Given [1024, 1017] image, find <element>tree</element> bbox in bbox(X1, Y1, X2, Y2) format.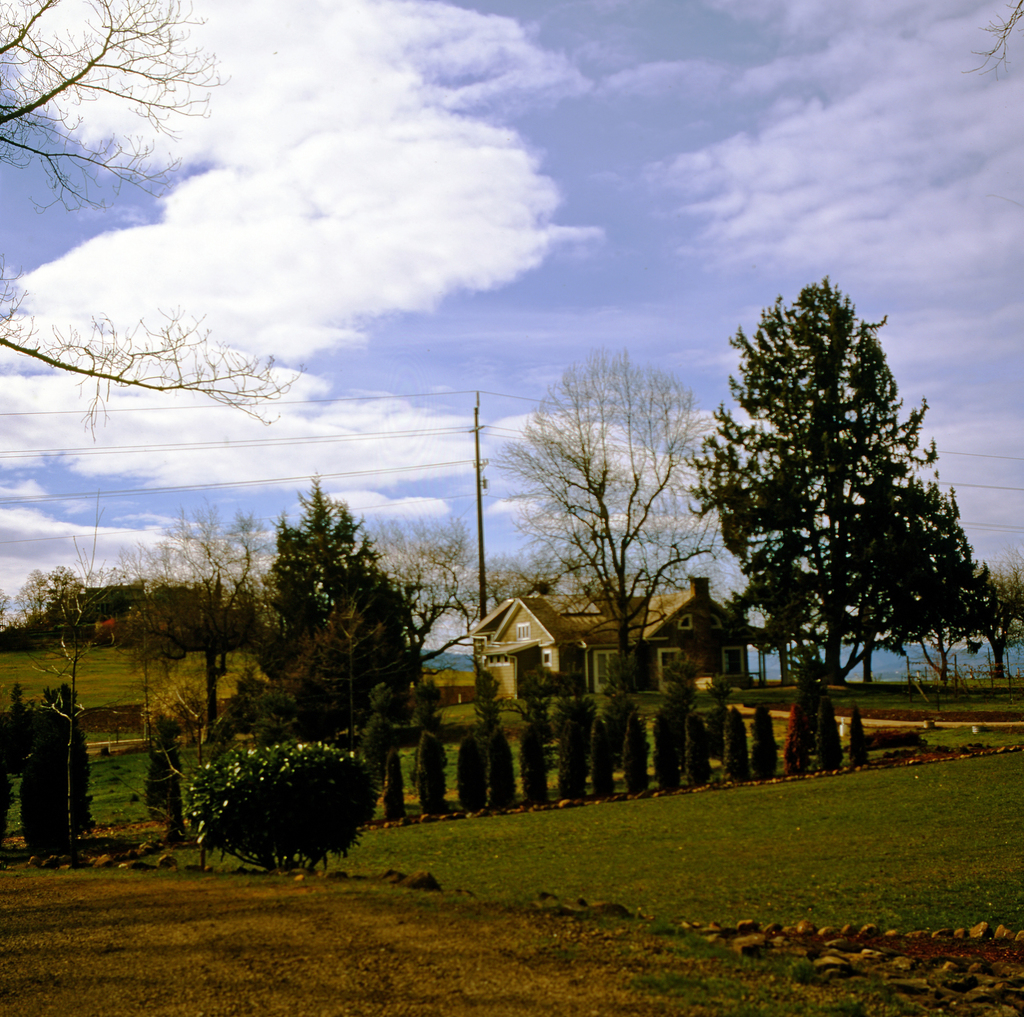
bbox(125, 730, 188, 806).
